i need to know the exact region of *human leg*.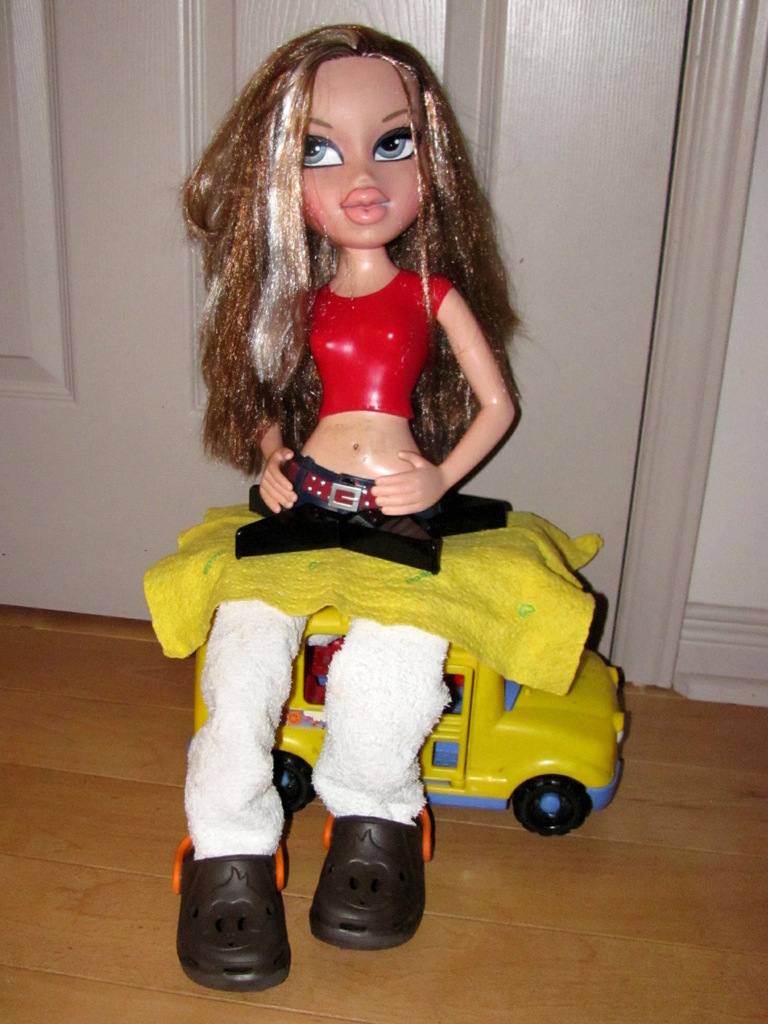
Region: (176, 603, 293, 988).
